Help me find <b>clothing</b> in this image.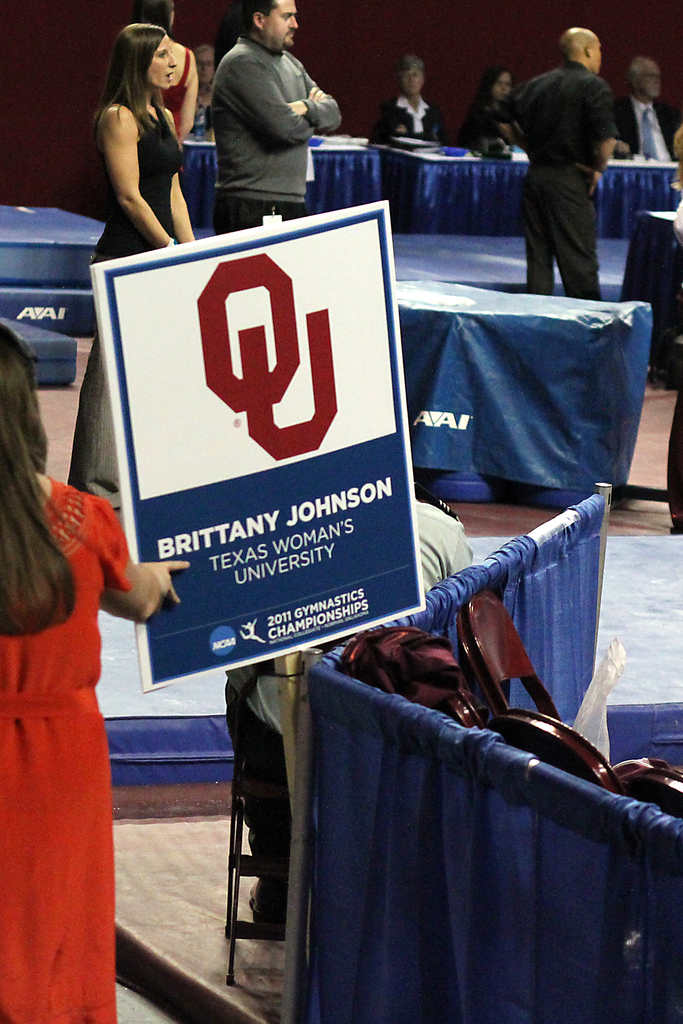
Found it: 513,57,620,169.
